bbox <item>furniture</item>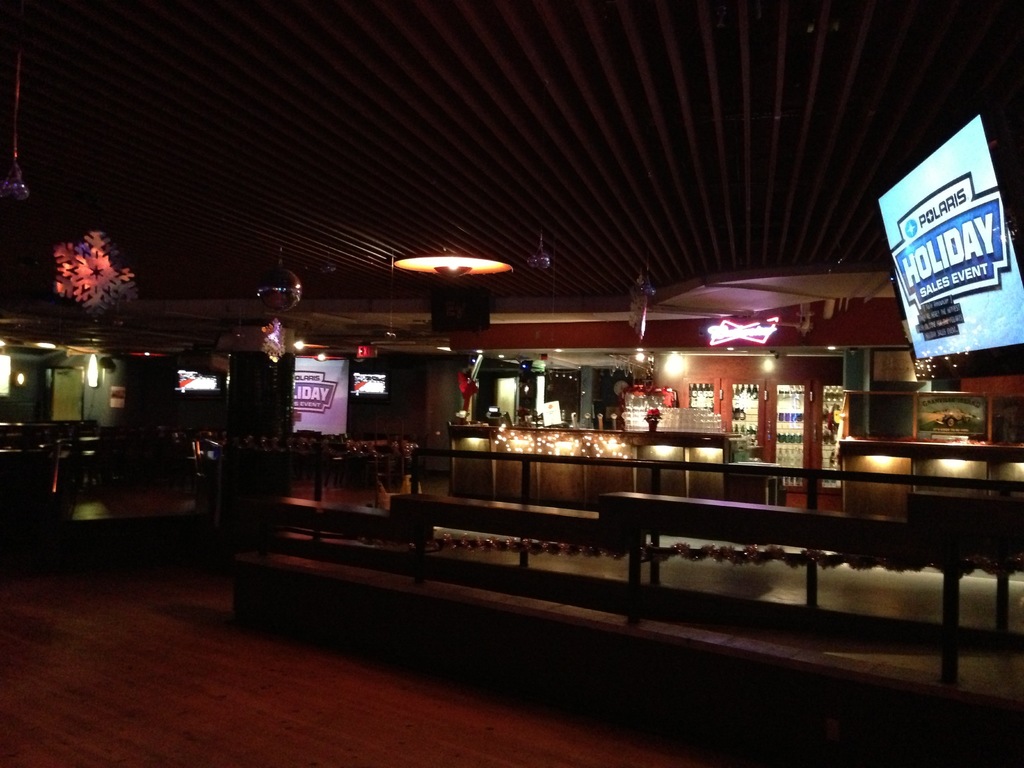
(277,493,388,545)
